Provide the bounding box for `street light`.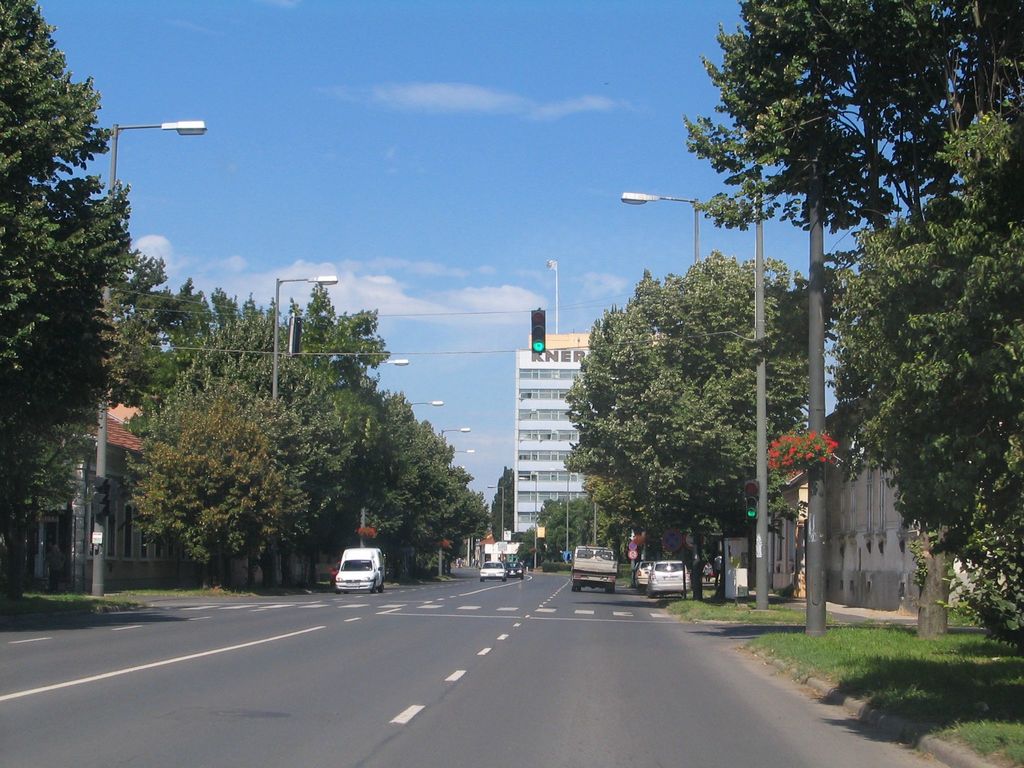
left=546, top=465, right=571, bottom=560.
